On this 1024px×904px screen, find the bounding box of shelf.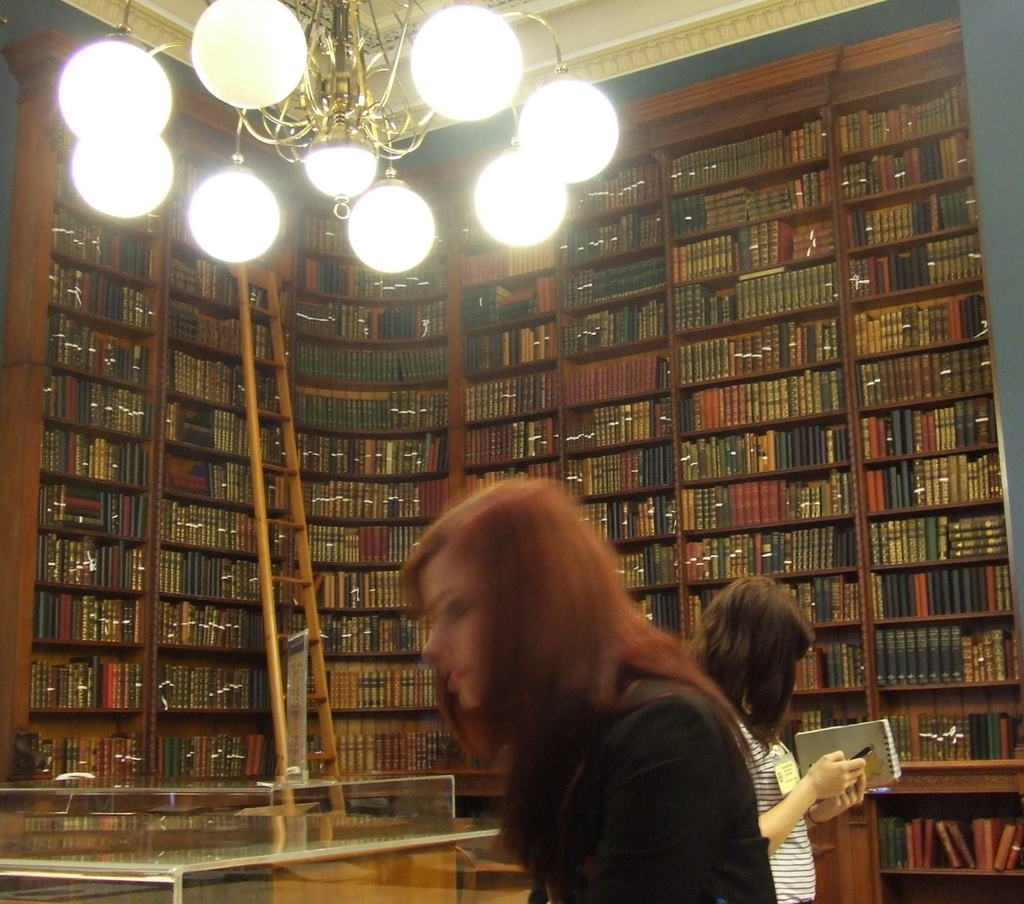
Bounding box: <bbox>167, 397, 250, 469</bbox>.
